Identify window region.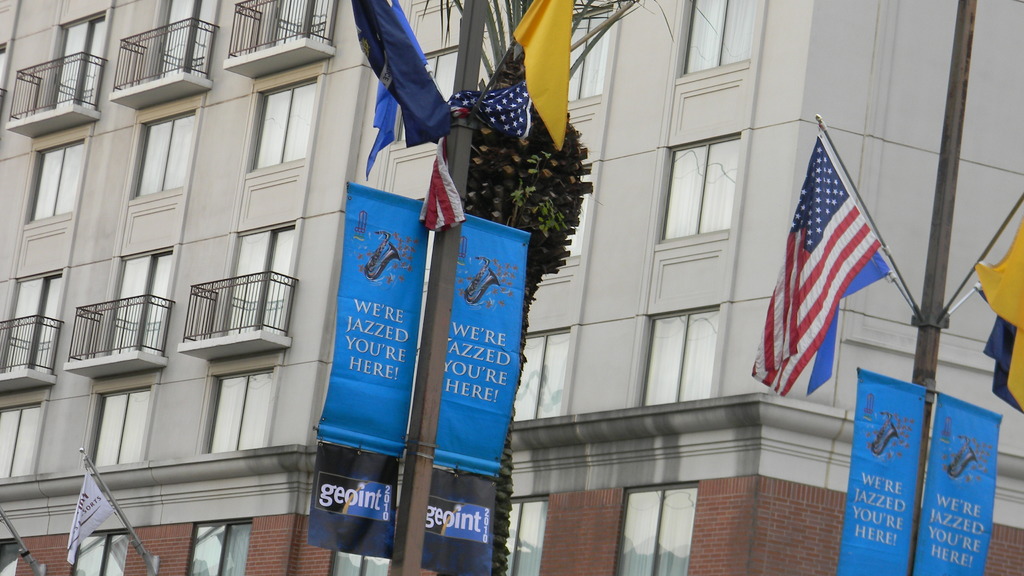
Region: bbox=(0, 400, 43, 477).
